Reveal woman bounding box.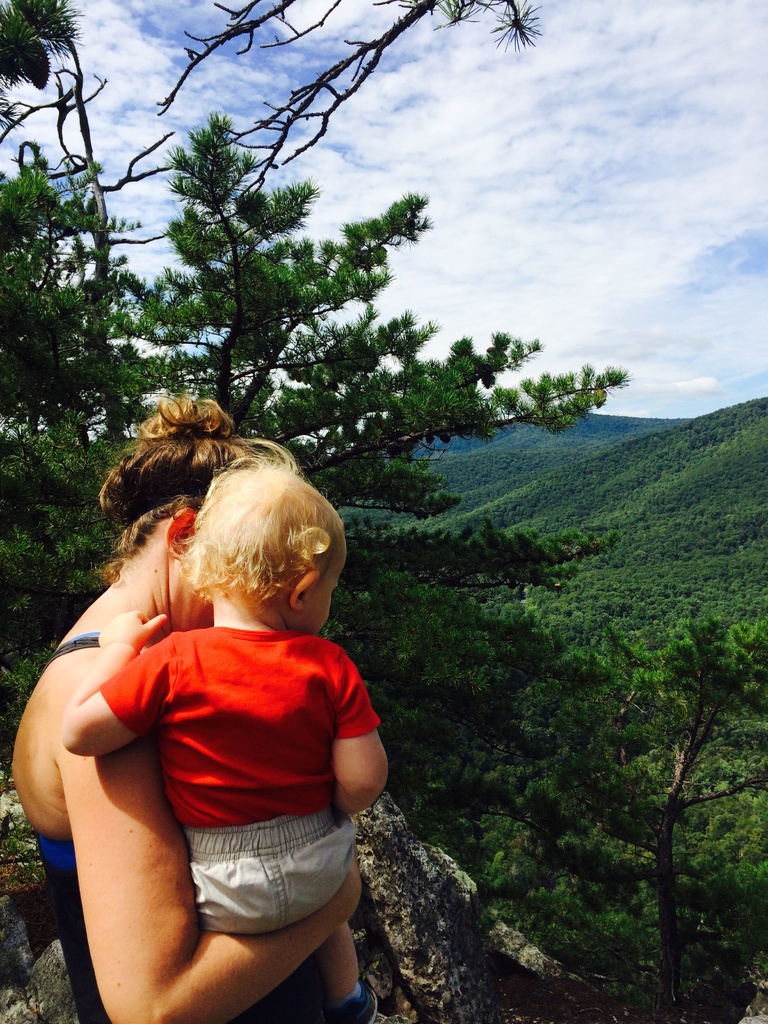
Revealed: rect(5, 399, 367, 1023).
